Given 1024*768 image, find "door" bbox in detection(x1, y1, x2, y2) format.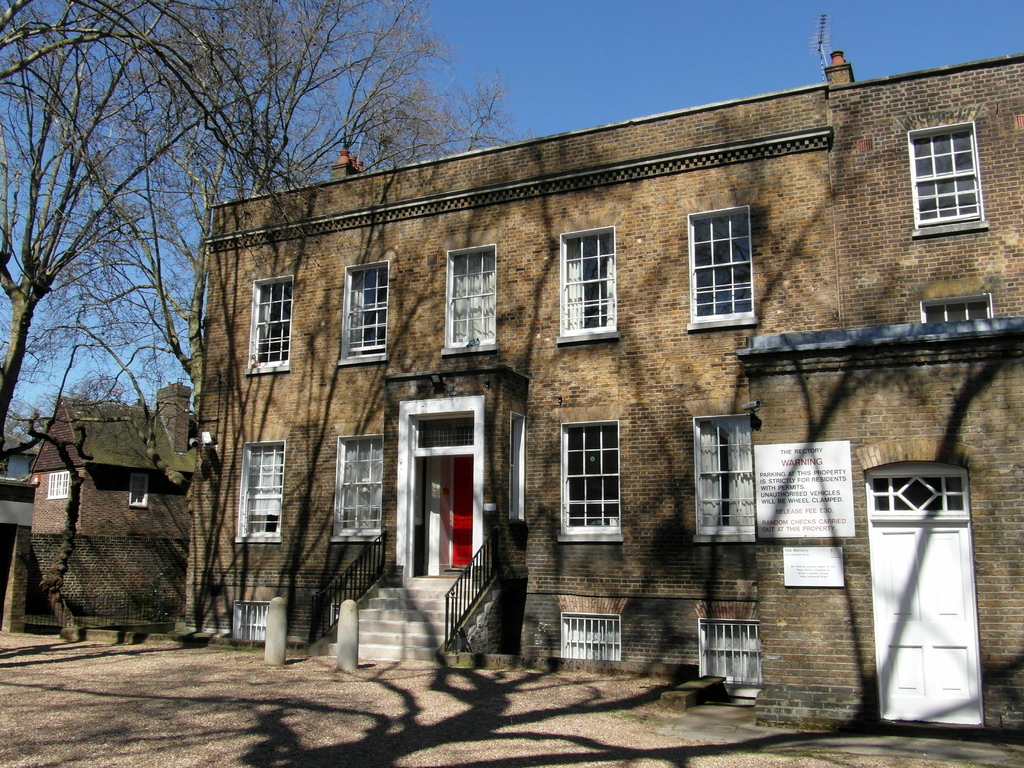
detection(862, 520, 989, 720).
